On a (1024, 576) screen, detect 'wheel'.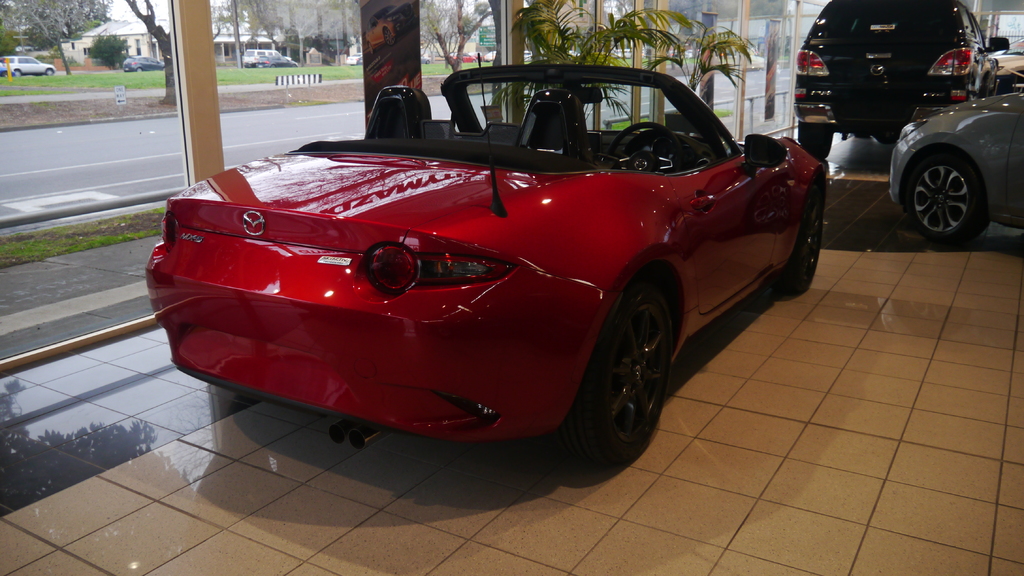
pyautogui.locateOnScreen(908, 151, 989, 247).
